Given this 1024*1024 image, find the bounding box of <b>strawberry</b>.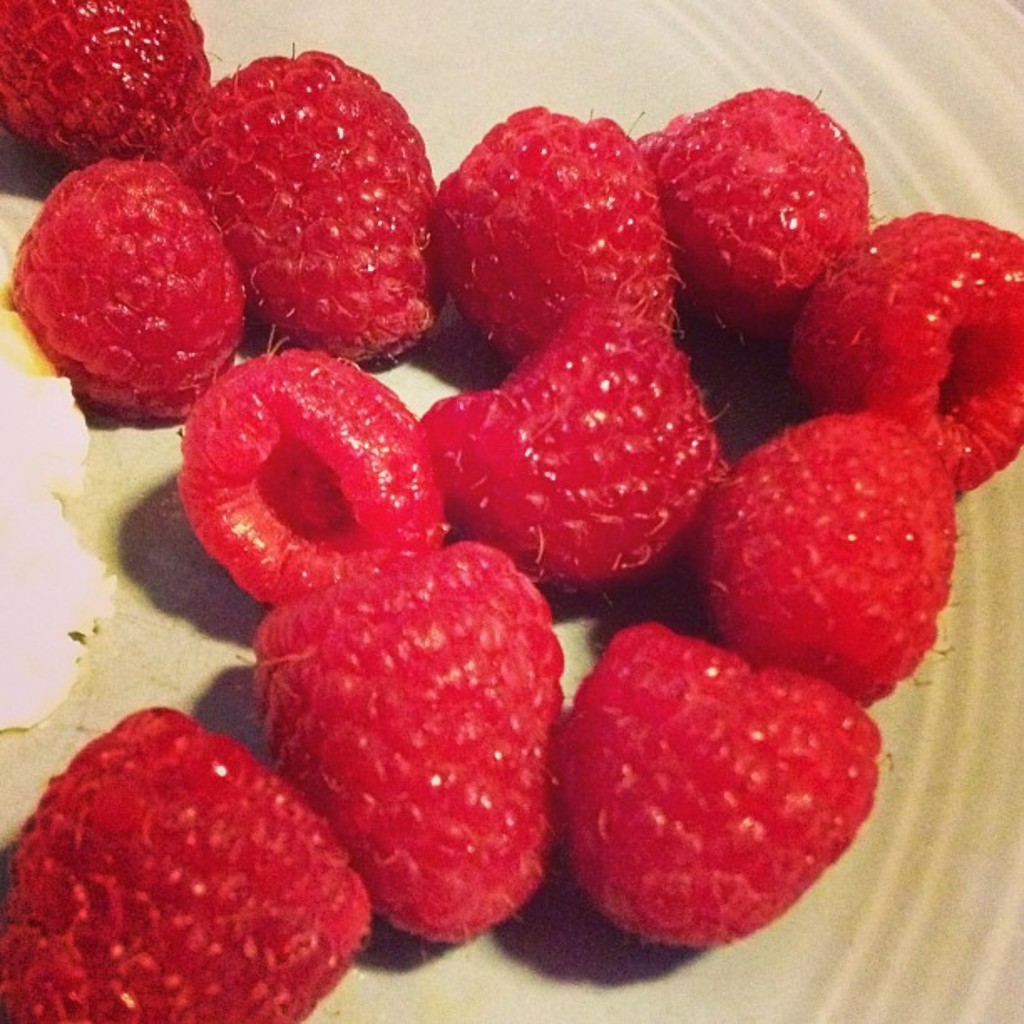
549:621:892:950.
